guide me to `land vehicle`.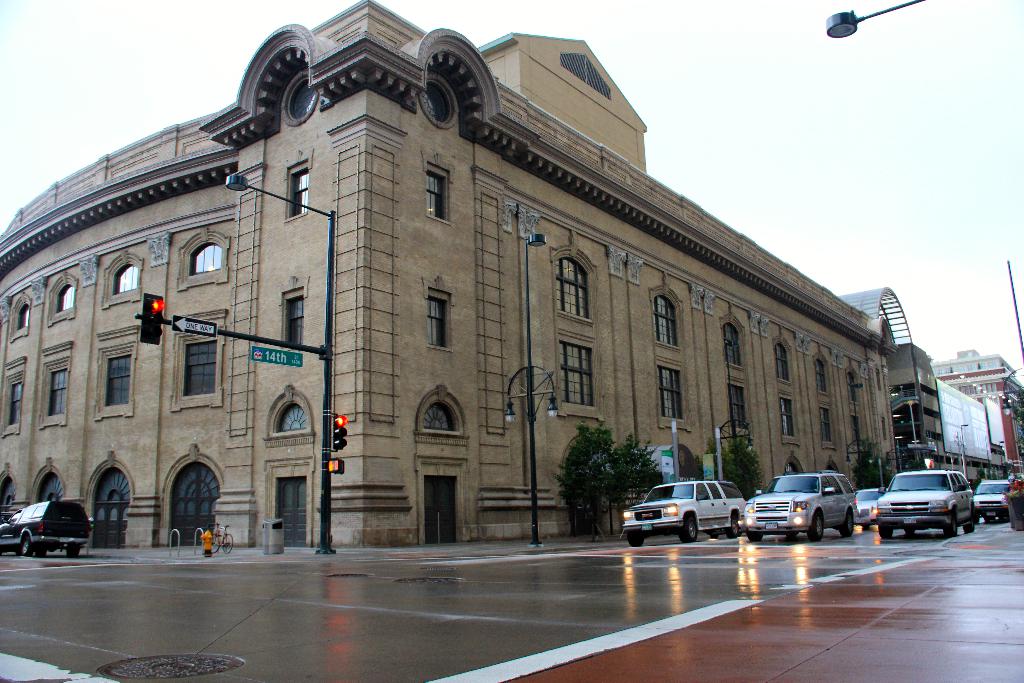
Guidance: [x1=972, y1=477, x2=1011, y2=525].
